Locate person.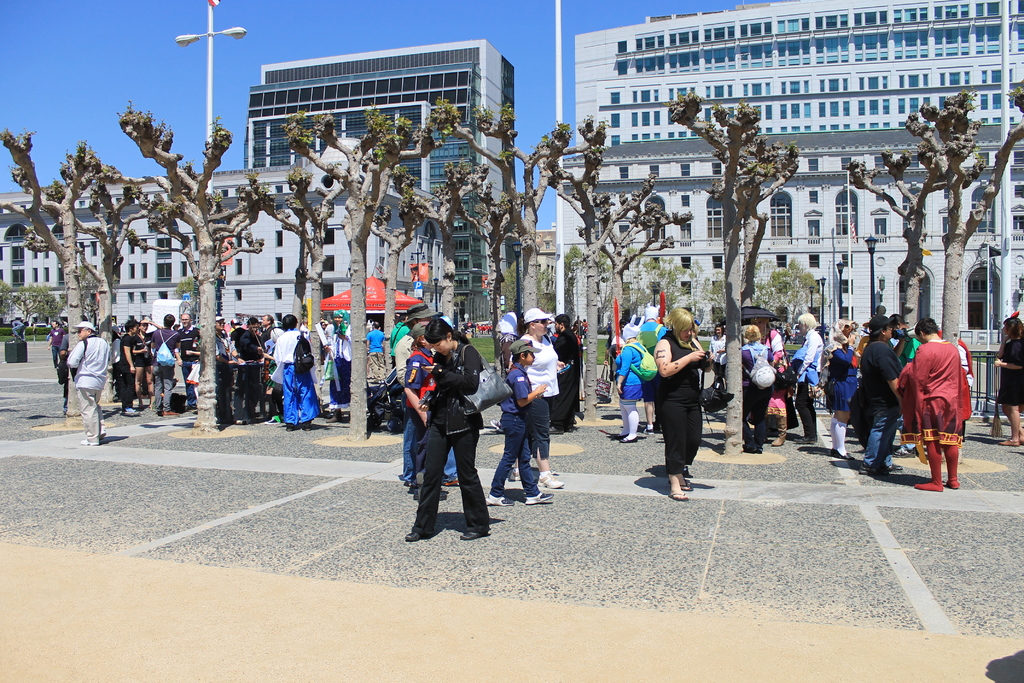
Bounding box: (324, 312, 372, 432).
